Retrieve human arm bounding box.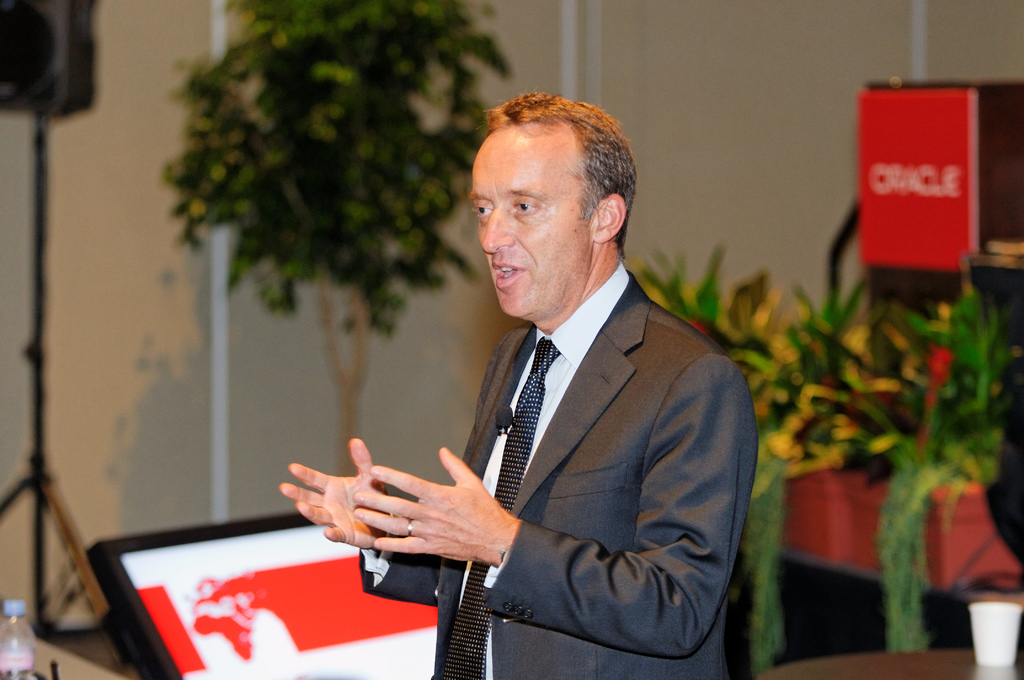
Bounding box: (349,354,756,661).
